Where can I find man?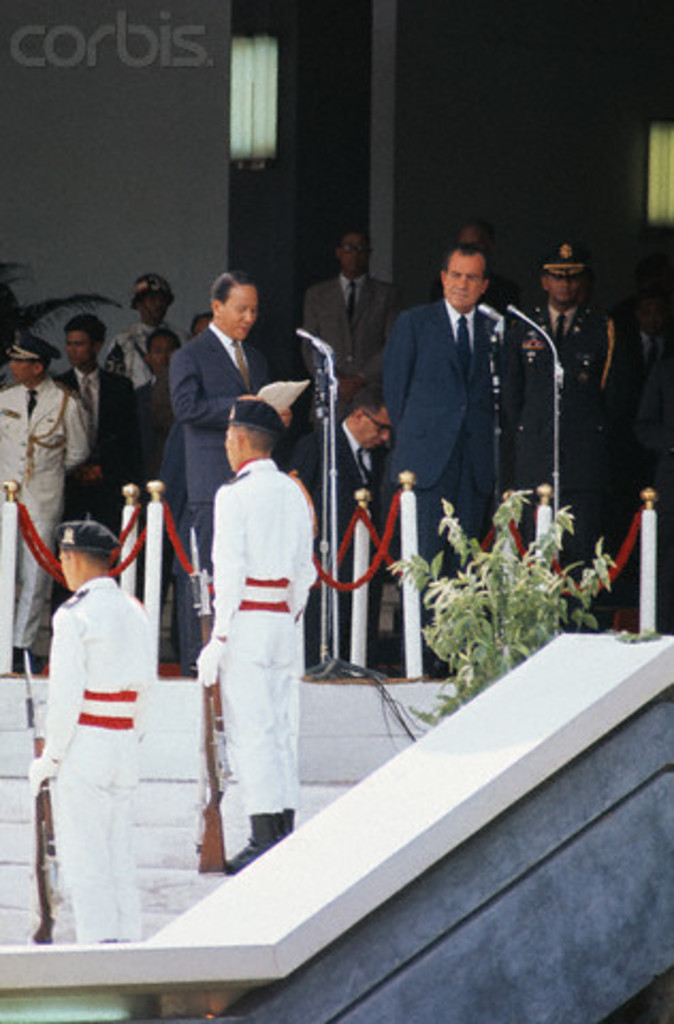
You can find it at left=303, top=226, right=399, bottom=429.
